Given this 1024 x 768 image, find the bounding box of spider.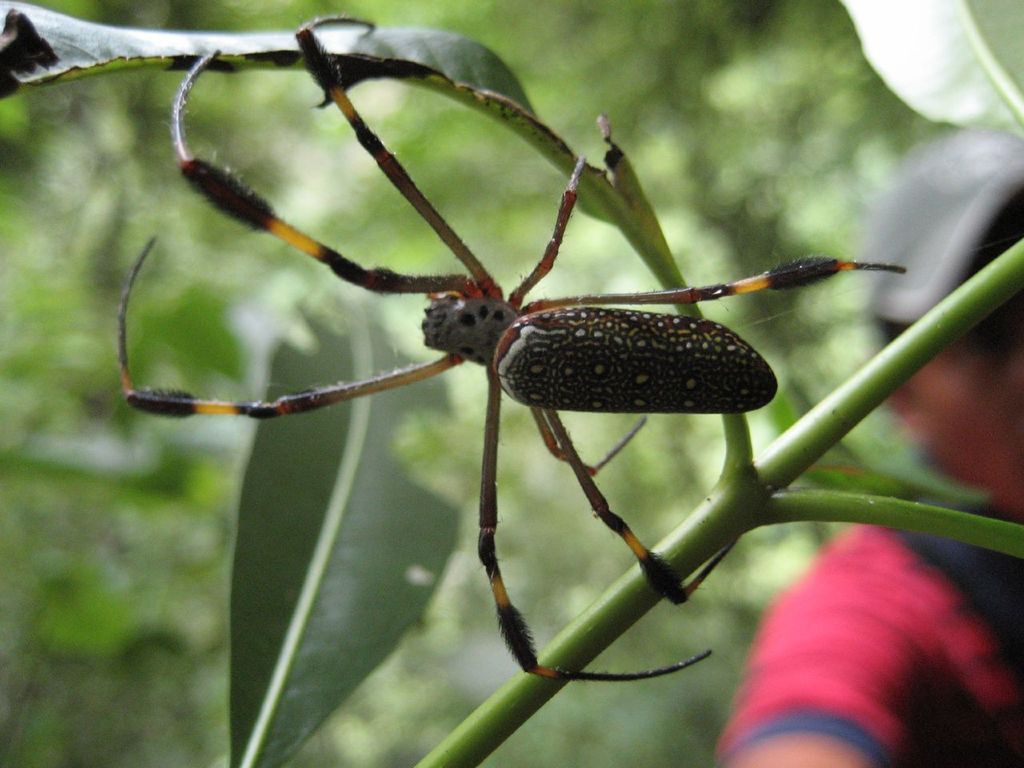
<region>111, 8, 907, 683</region>.
